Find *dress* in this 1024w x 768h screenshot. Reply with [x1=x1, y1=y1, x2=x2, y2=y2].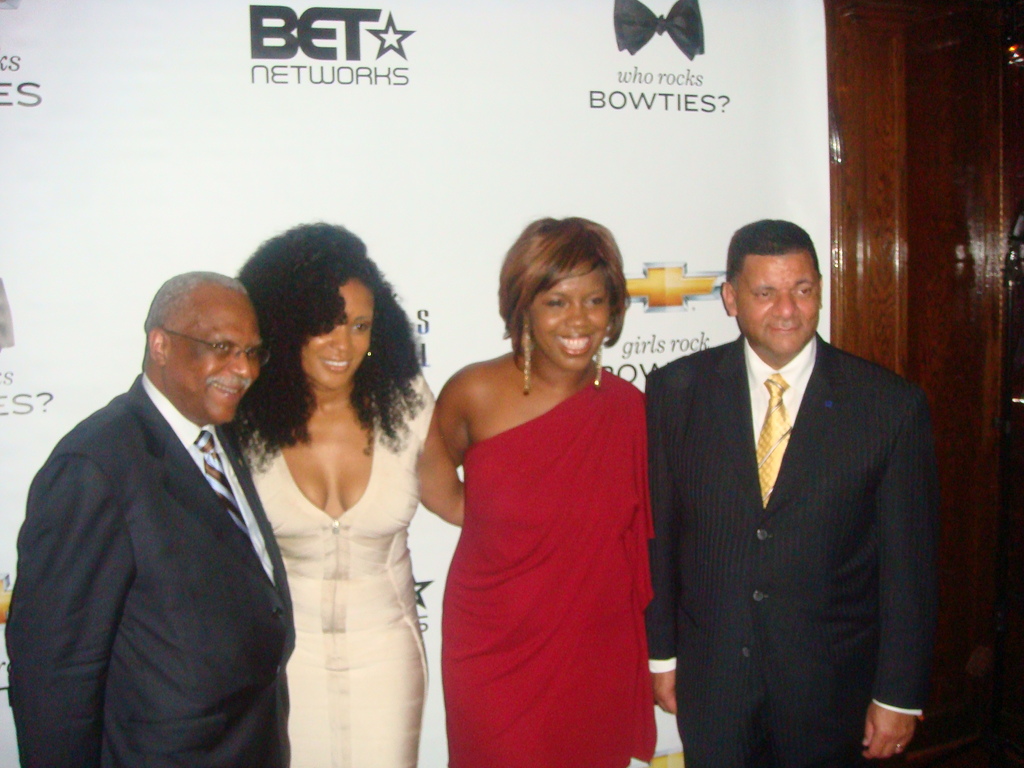
[x1=243, y1=376, x2=438, y2=767].
